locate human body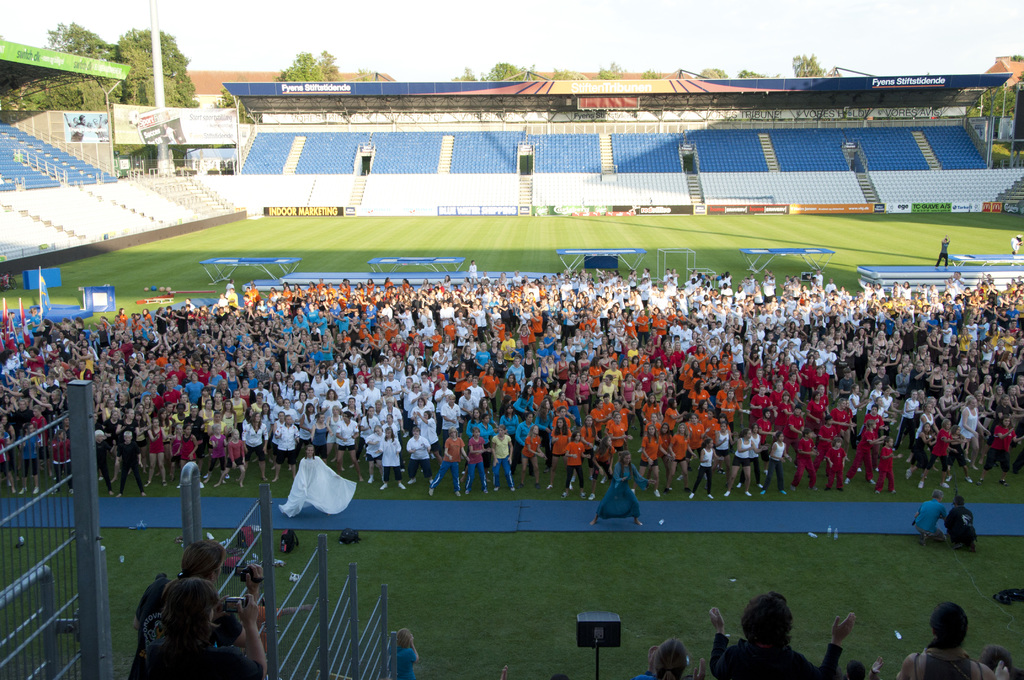
612,362,616,378
